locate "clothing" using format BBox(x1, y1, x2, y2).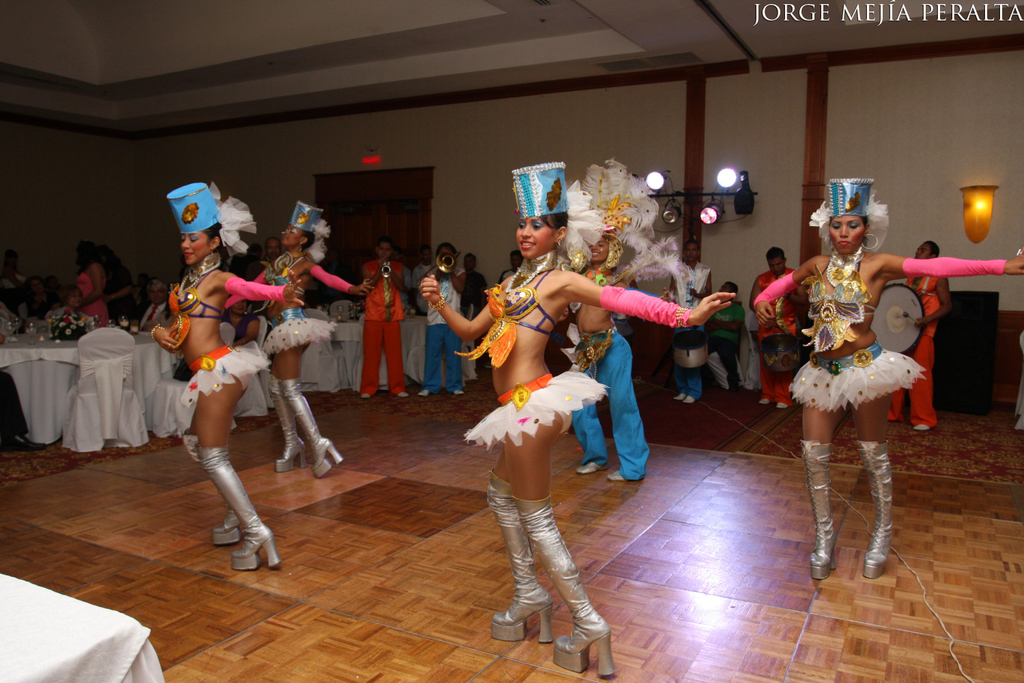
BBox(412, 262, 437, 312).
